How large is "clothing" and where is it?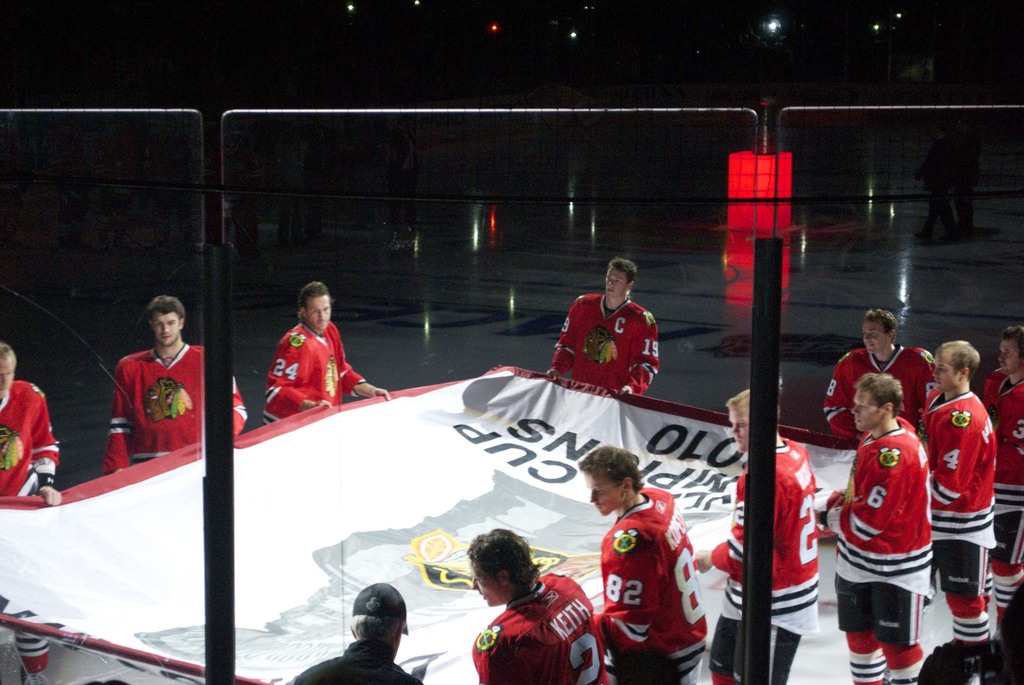
Bounding box: <box>106,341,246,468</box>.
